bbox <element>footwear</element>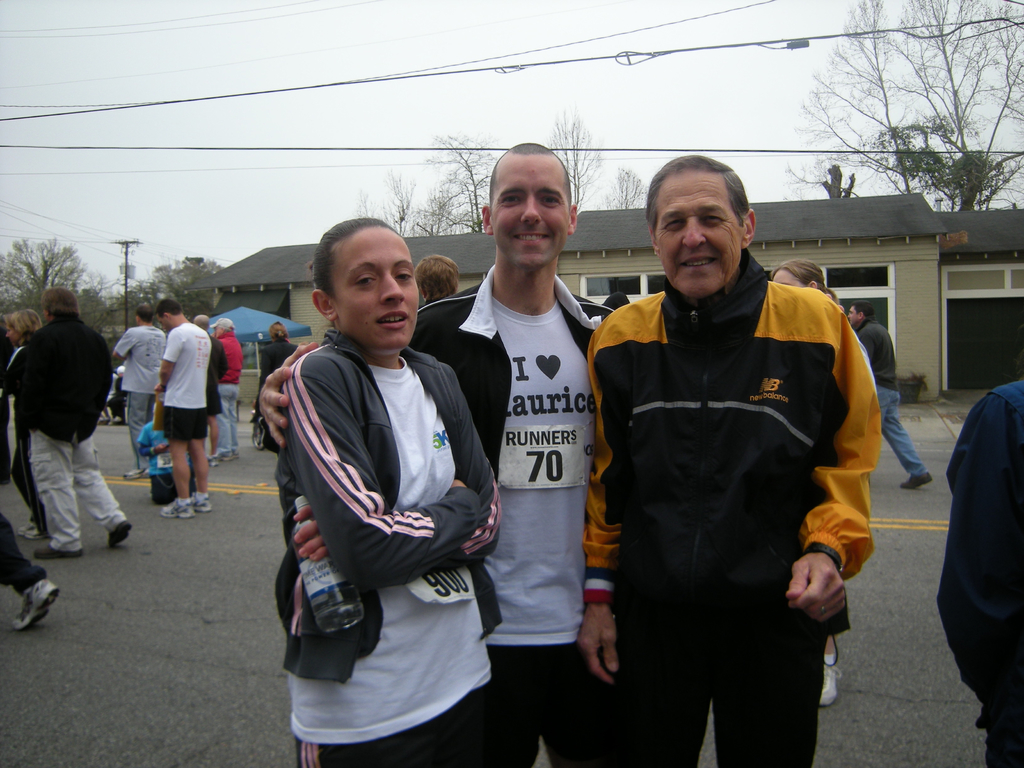
BBox(216, 452, 230, 461)
